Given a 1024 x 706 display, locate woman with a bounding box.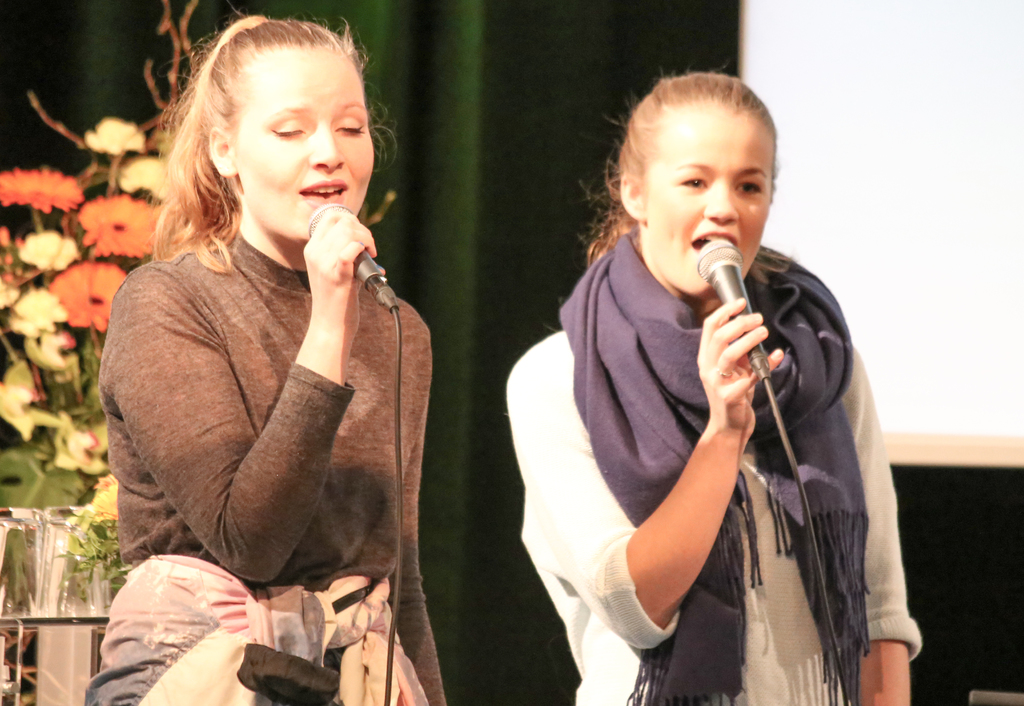
Located: select_region(508, 57, 920, 705).
